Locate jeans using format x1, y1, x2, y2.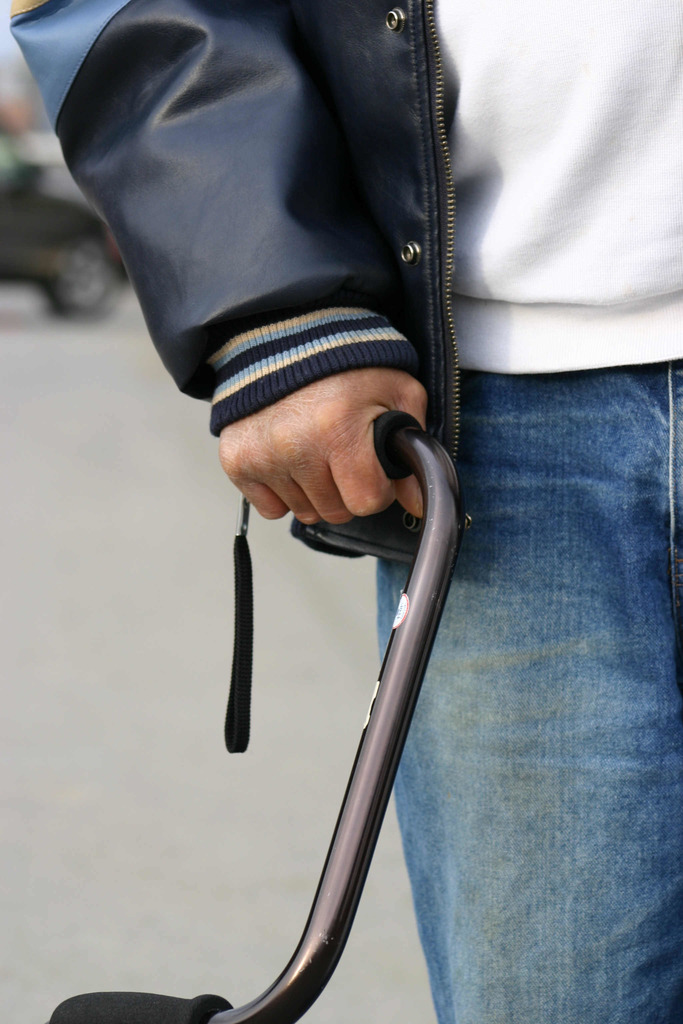
374, 362, 682, 1023.
